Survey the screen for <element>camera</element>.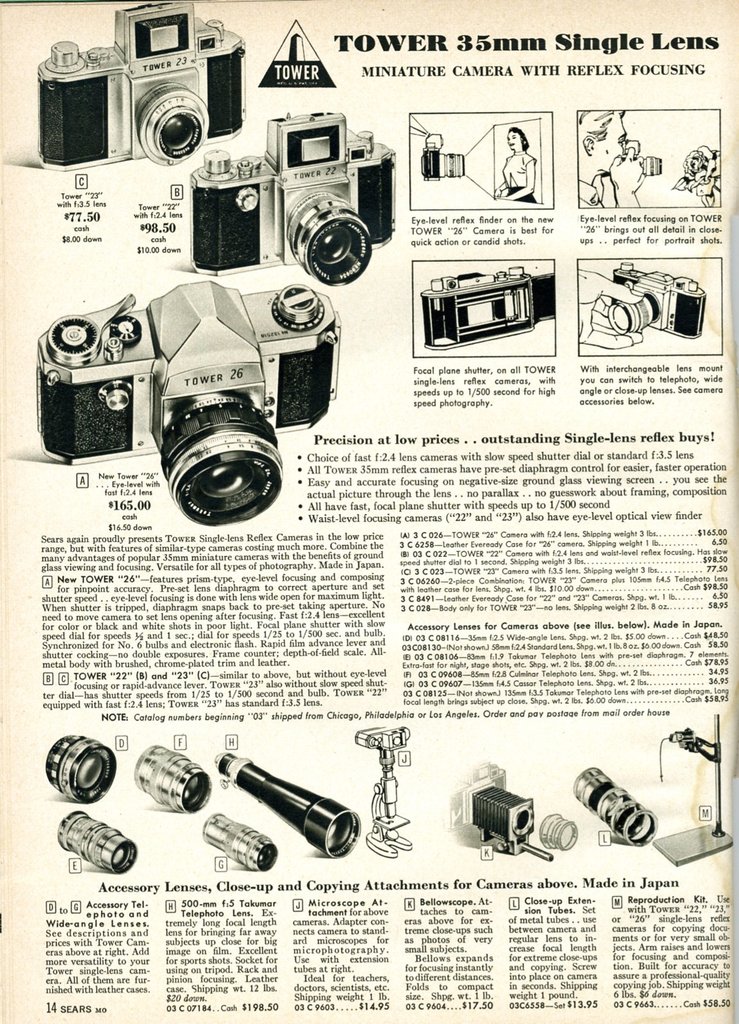
Survey found: [left=612, top=253, right=704, bottom=331].
